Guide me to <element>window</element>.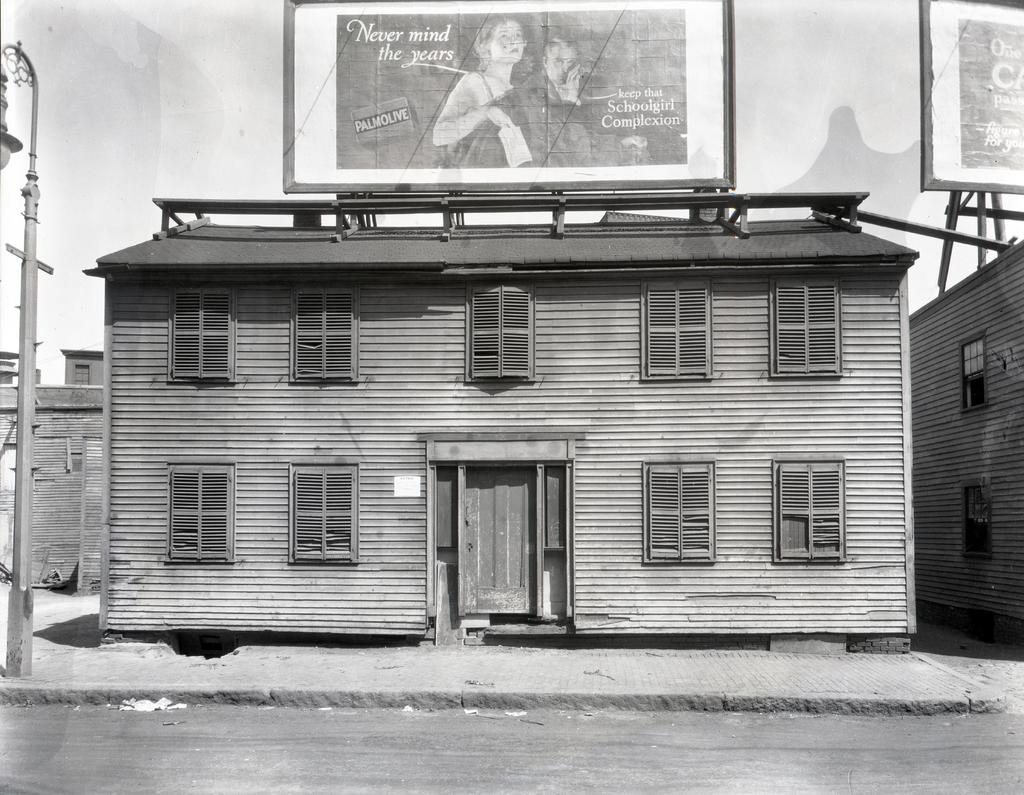
Guidance: {"left": 958, "top": 337, "right": 984, "bottom": 414}.
